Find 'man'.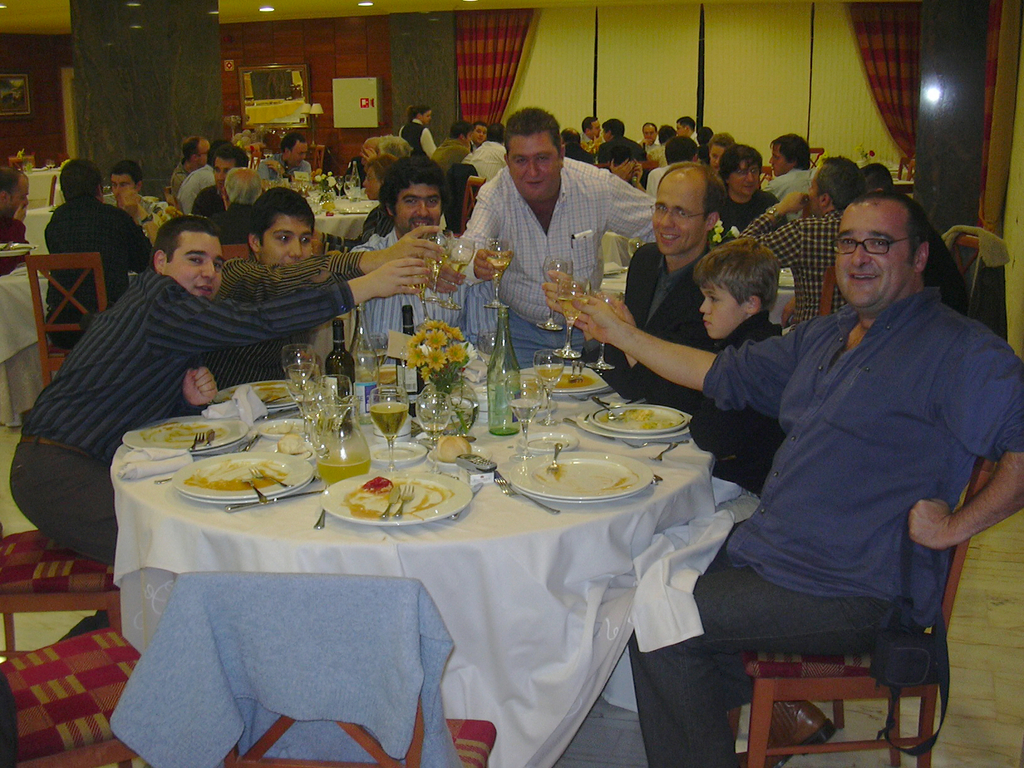
(461, 122, 508, 185).
